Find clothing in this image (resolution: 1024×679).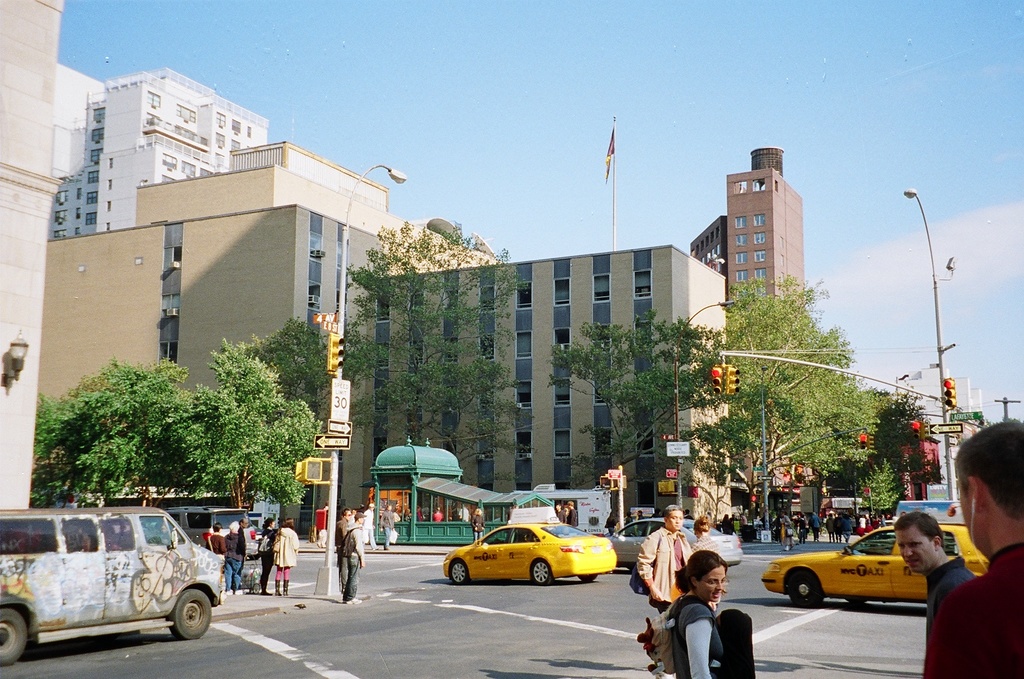
[left=430, top=511, right=444, bottom=523].
